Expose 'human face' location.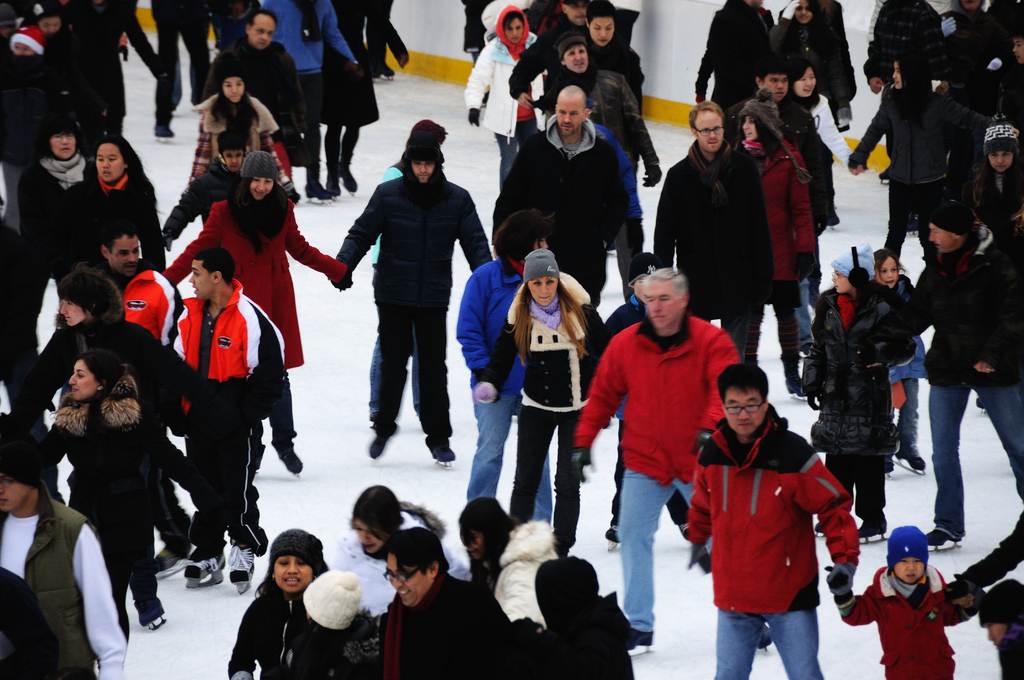
Exposed at crop(506, 12, 527, 44).
